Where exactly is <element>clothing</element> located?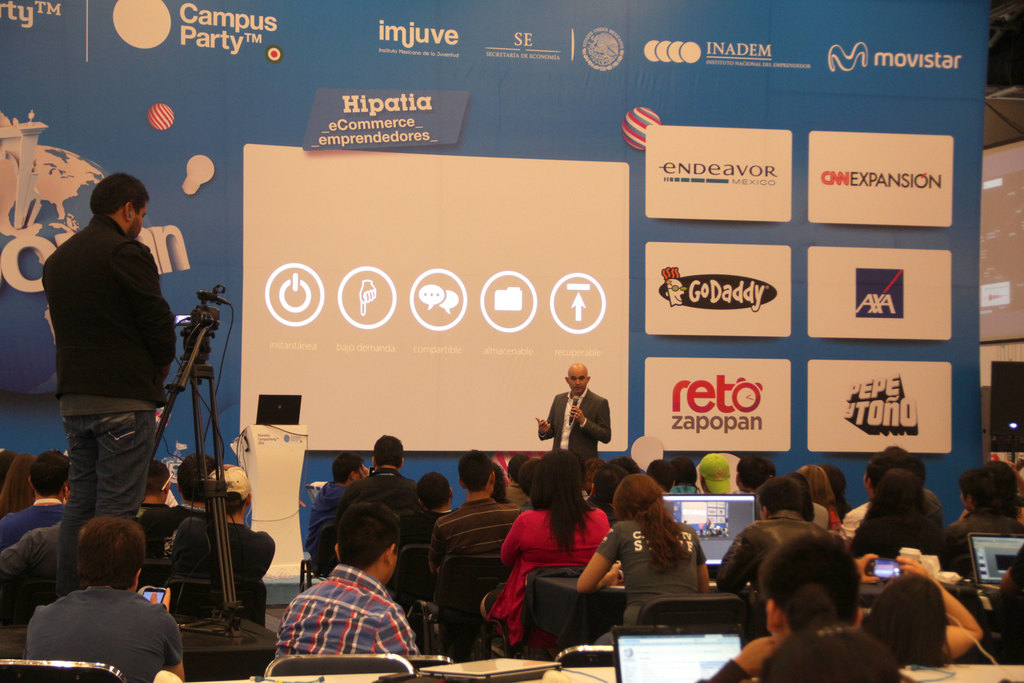
Its bounding box is [left=305, top=480, right=350, bottom=572].
